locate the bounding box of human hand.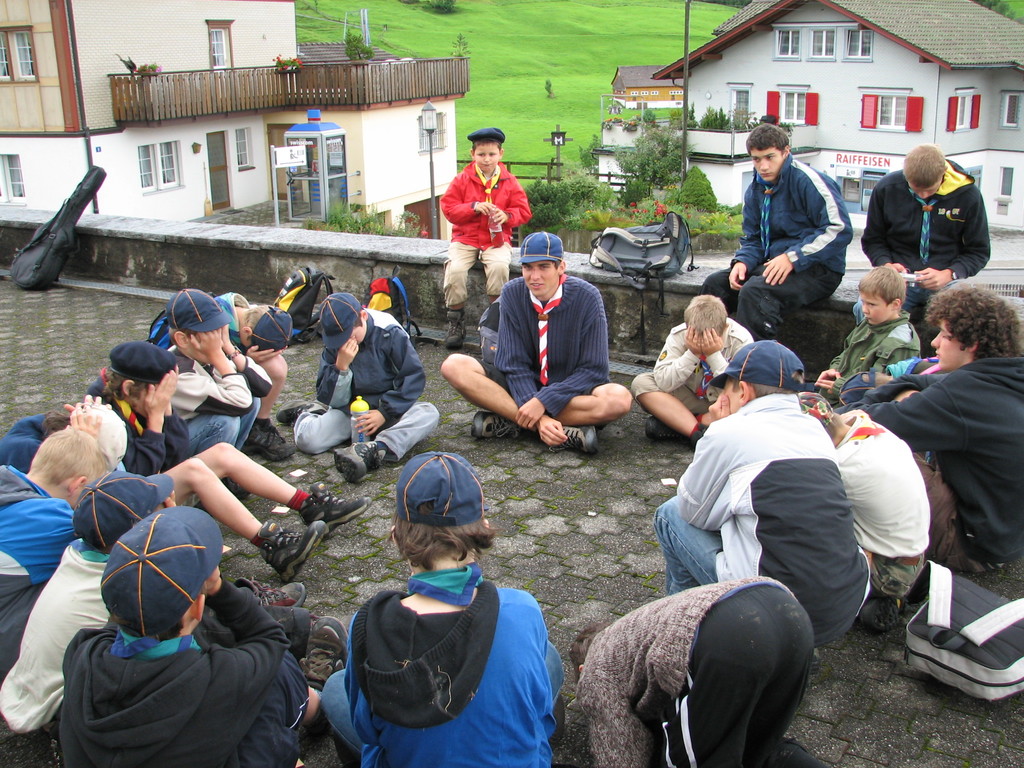
Bounding box: {"left": 353, "top": 408, "right": 388, "bottom": 440}.
